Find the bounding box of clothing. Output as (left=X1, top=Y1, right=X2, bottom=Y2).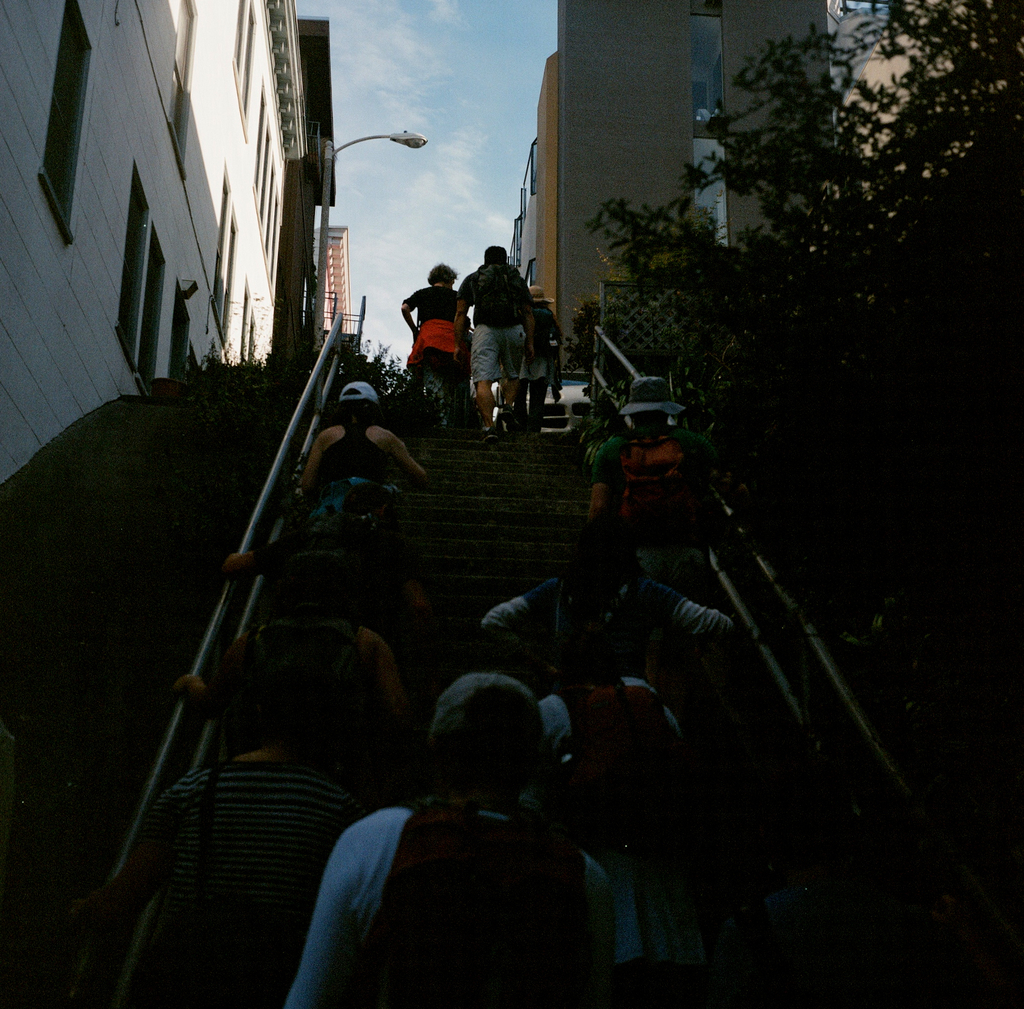
(left=408, top=278, right=458, bottom=362).
